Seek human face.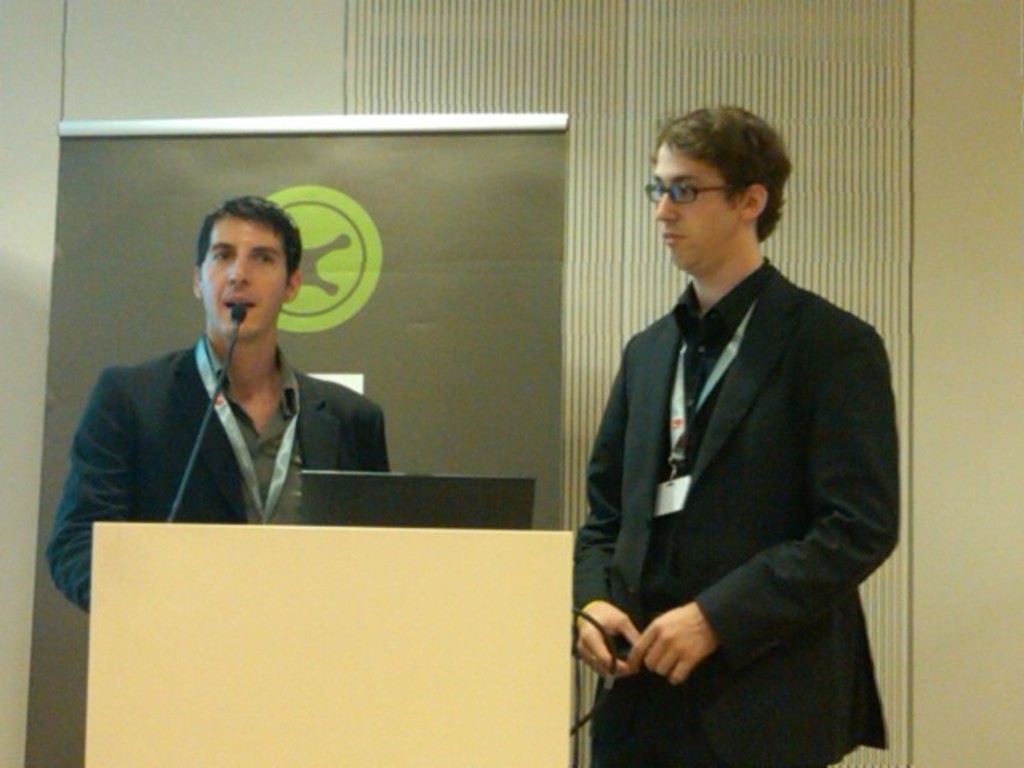
box(202, 221, 286, 334).
